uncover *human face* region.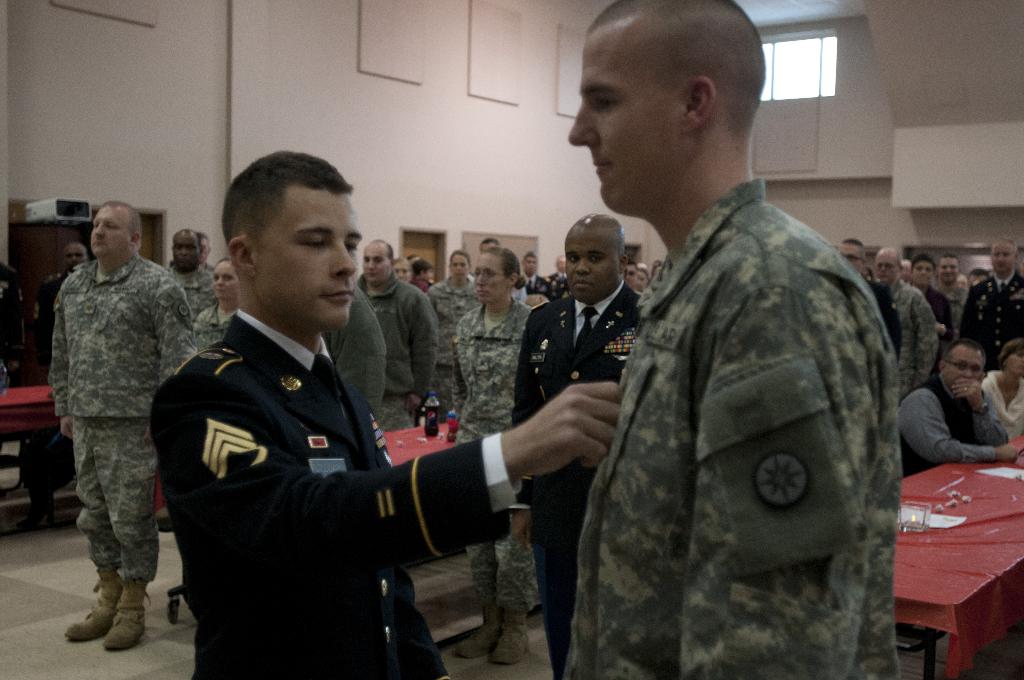
Uncovered: left=449, top=252, right=470, bottom=285.
